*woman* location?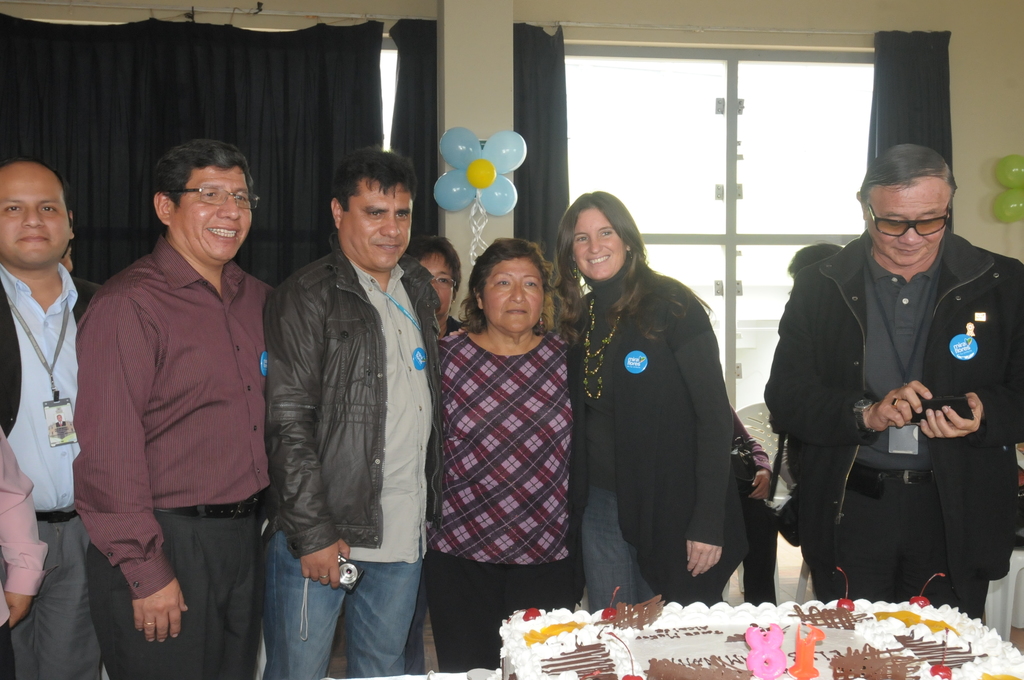
bbox=(568, 179, 751, 632)
